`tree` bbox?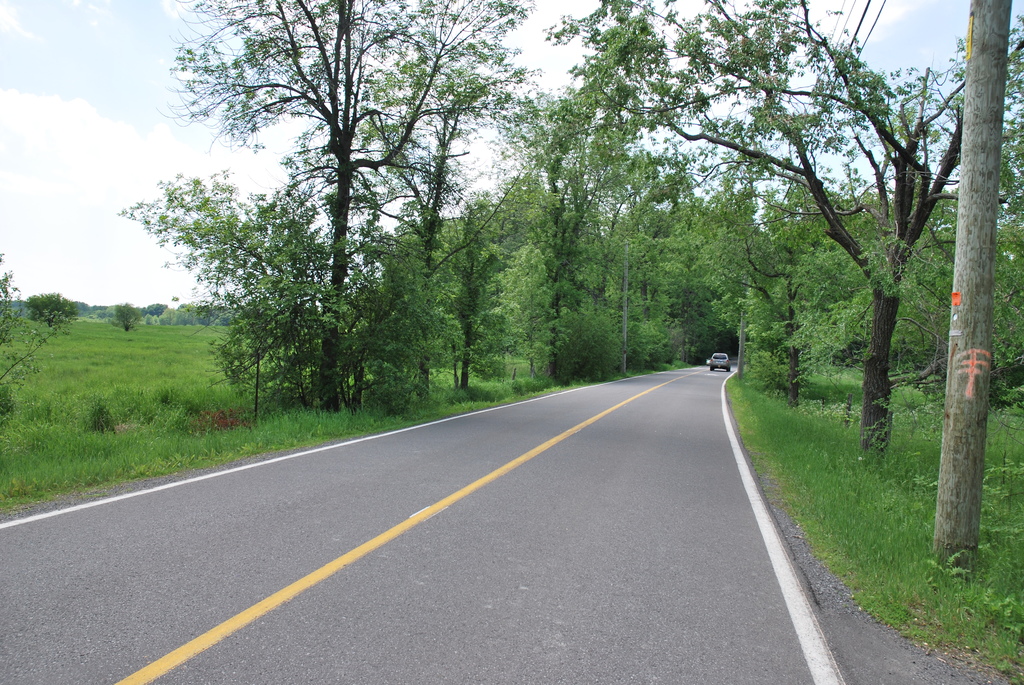
rect(114, 300, 144, 330)
